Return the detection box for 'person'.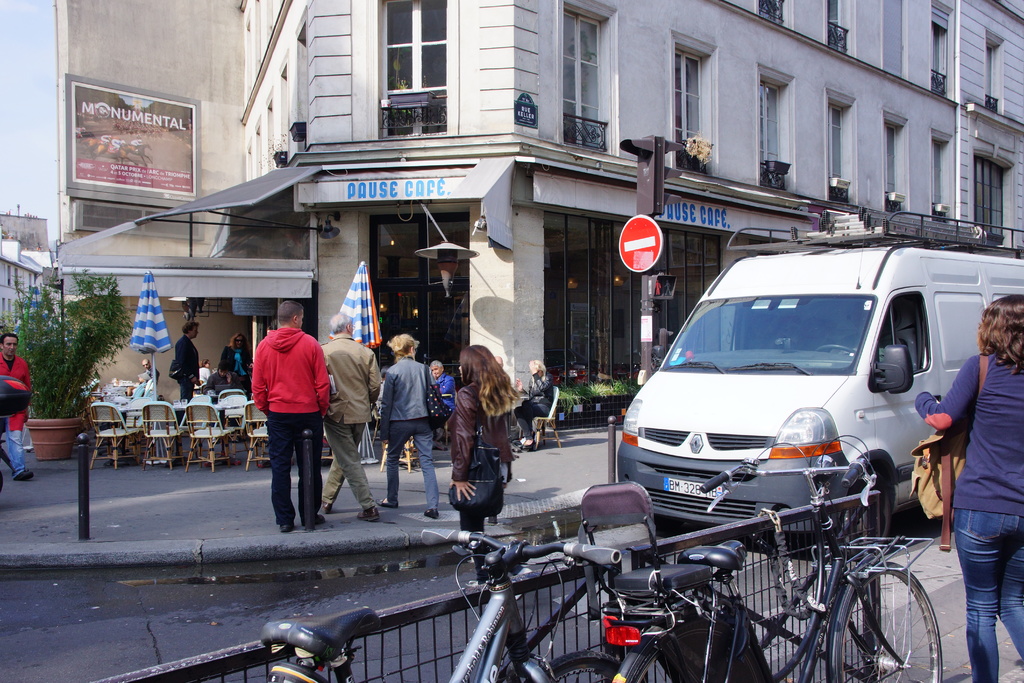
bbox=(922, 296, 1023, 682).
